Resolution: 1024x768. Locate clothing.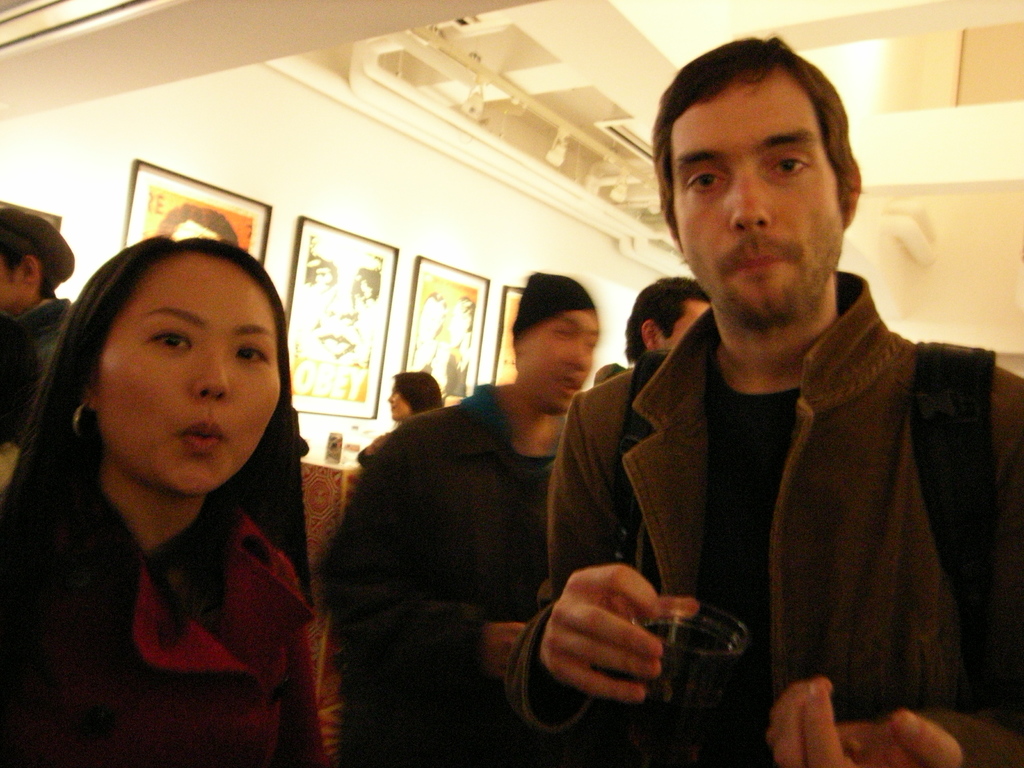
box=[6, 498, 319, 767].
